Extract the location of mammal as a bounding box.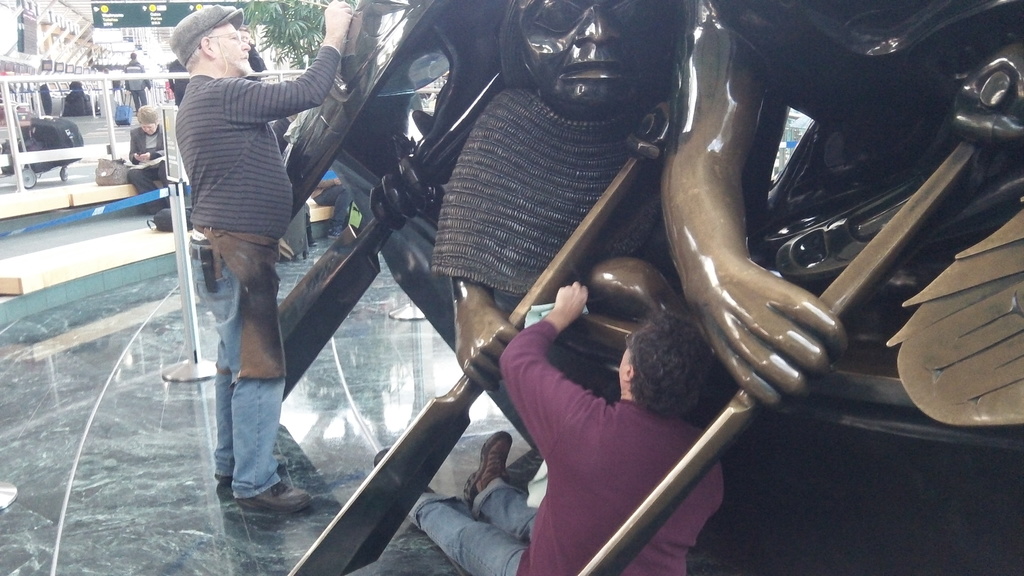
{"x1": 179, "y1": 0, "x2": 370, "y2": 509}.
